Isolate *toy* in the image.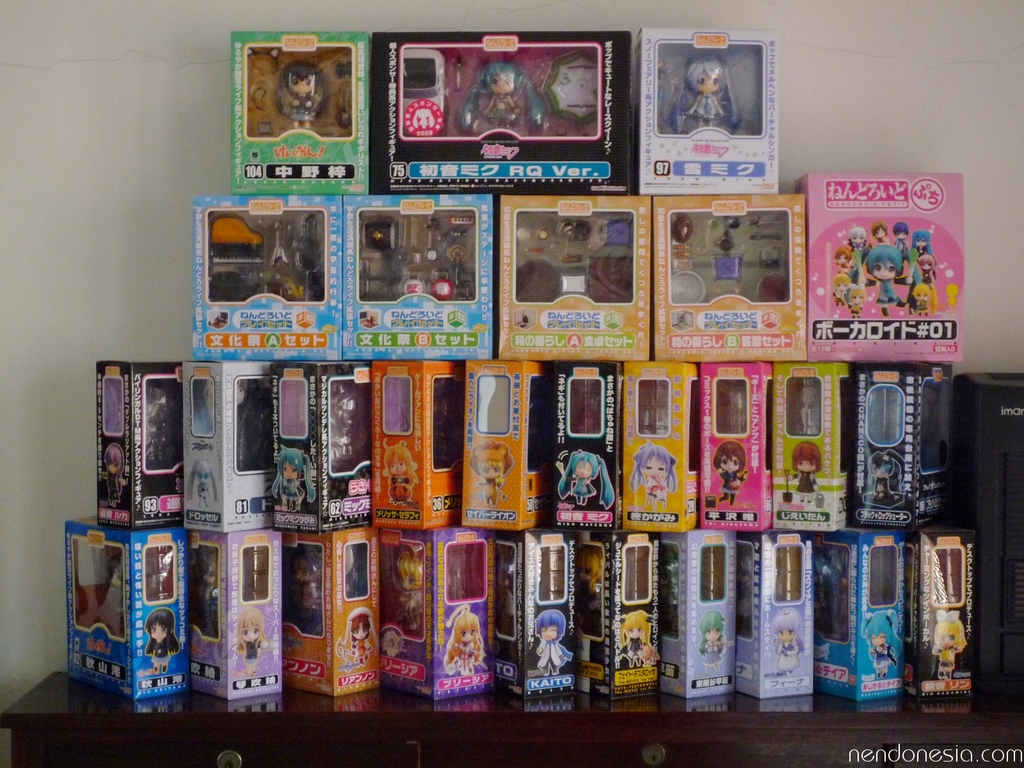
Isolated region: 852:243:915:317.
